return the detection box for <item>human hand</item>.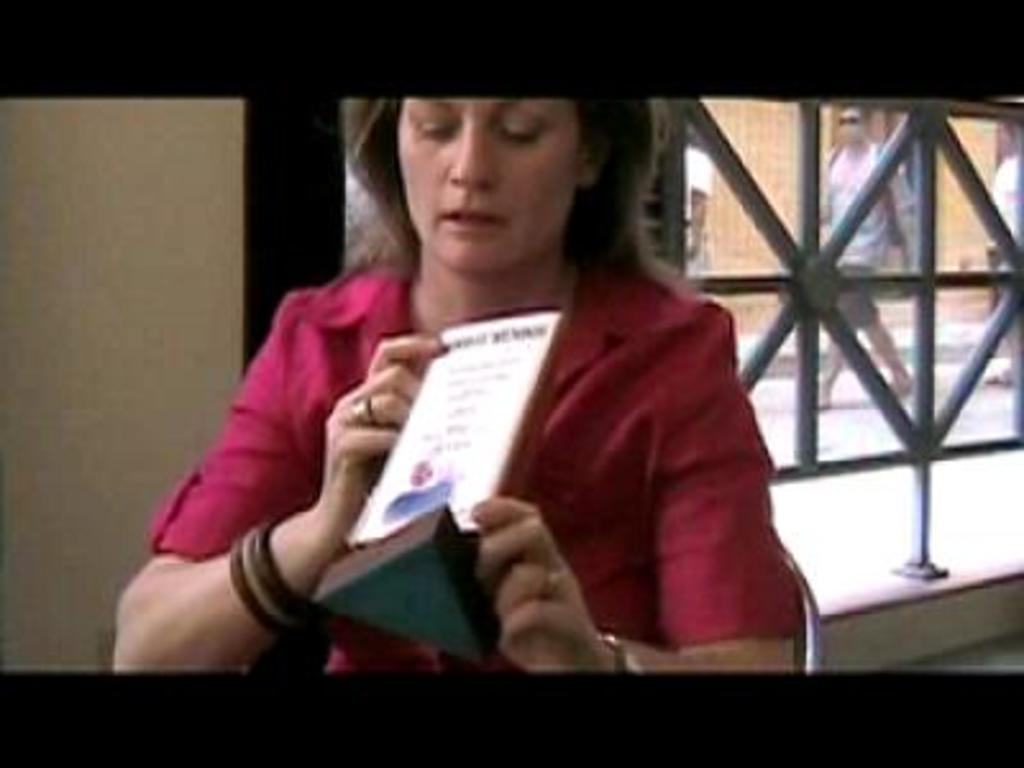
[453, 476, 602, 663].
